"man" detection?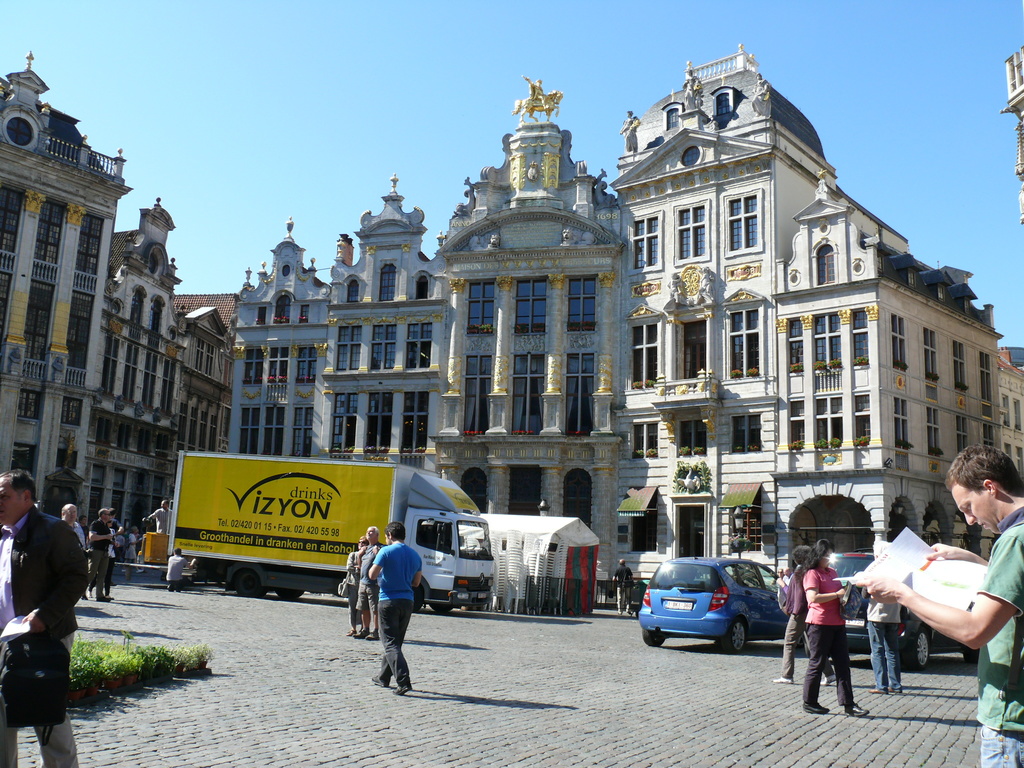
(left=144, top=500, right=170, bottom=534)
